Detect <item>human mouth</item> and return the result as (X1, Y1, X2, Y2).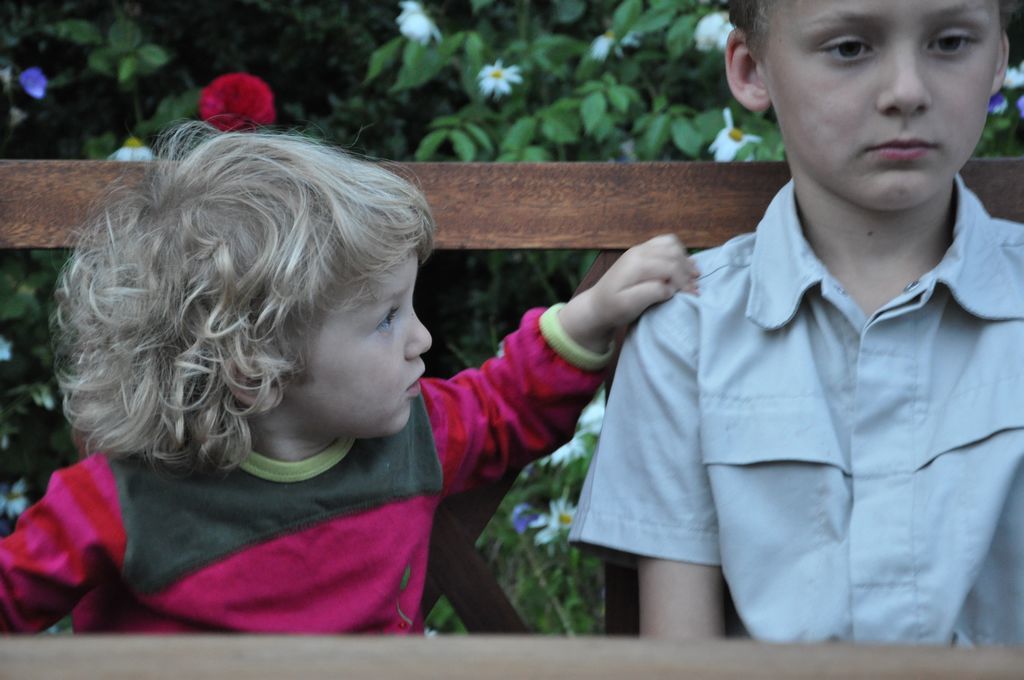
(865, 136, 941, 164).
